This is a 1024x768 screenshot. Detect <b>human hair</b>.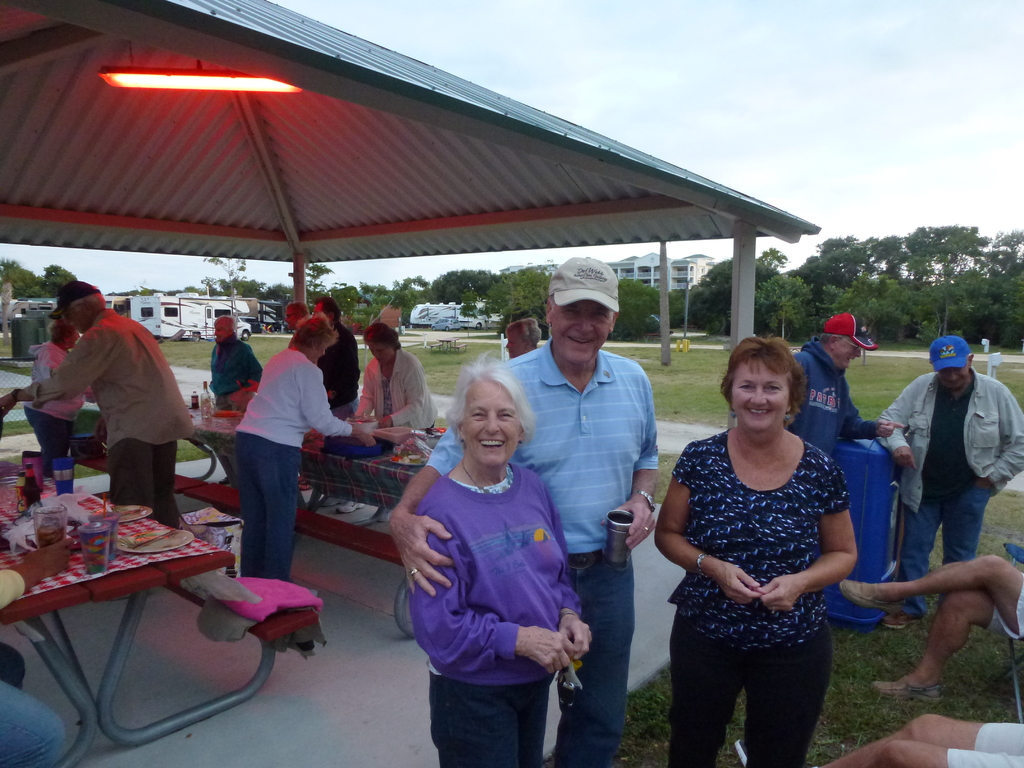
43:321:76:342.
